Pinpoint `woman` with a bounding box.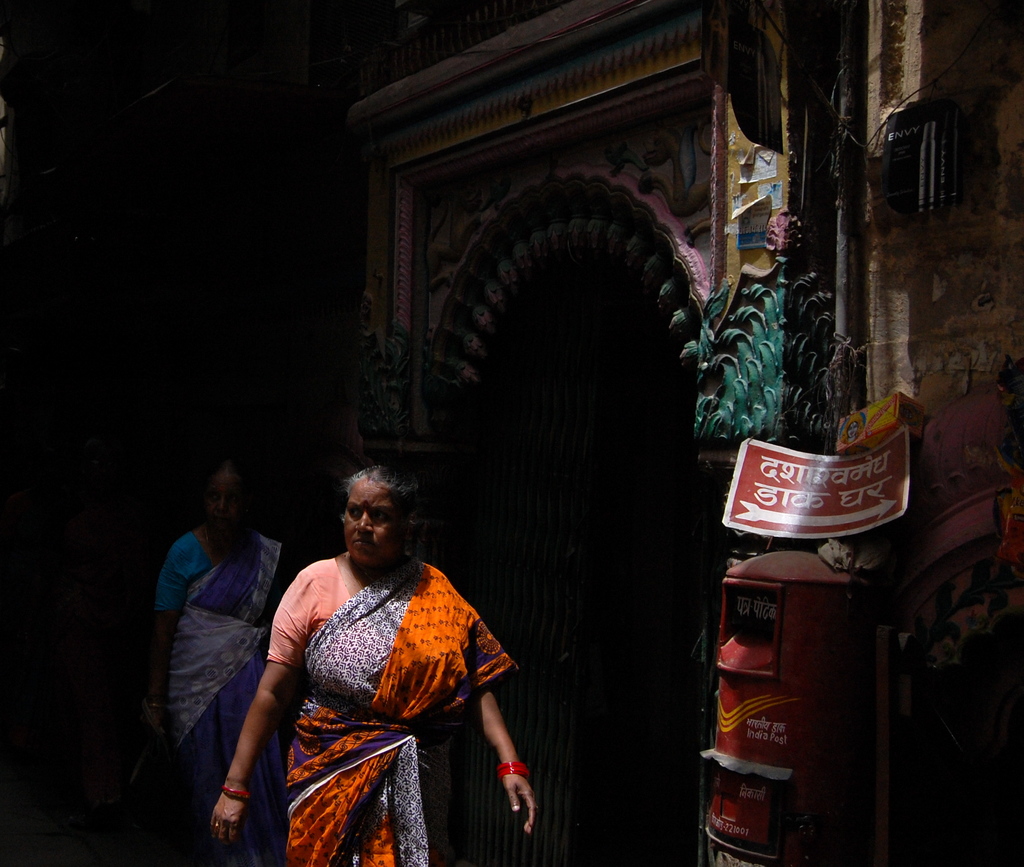
detection(157, 458, 308, 866).
